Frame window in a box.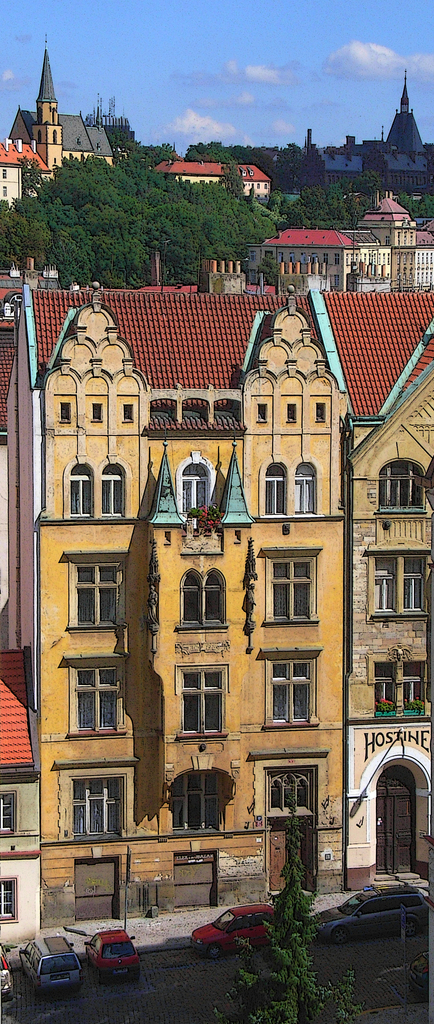
(left=95, top=454, right=131, bottom=520).
